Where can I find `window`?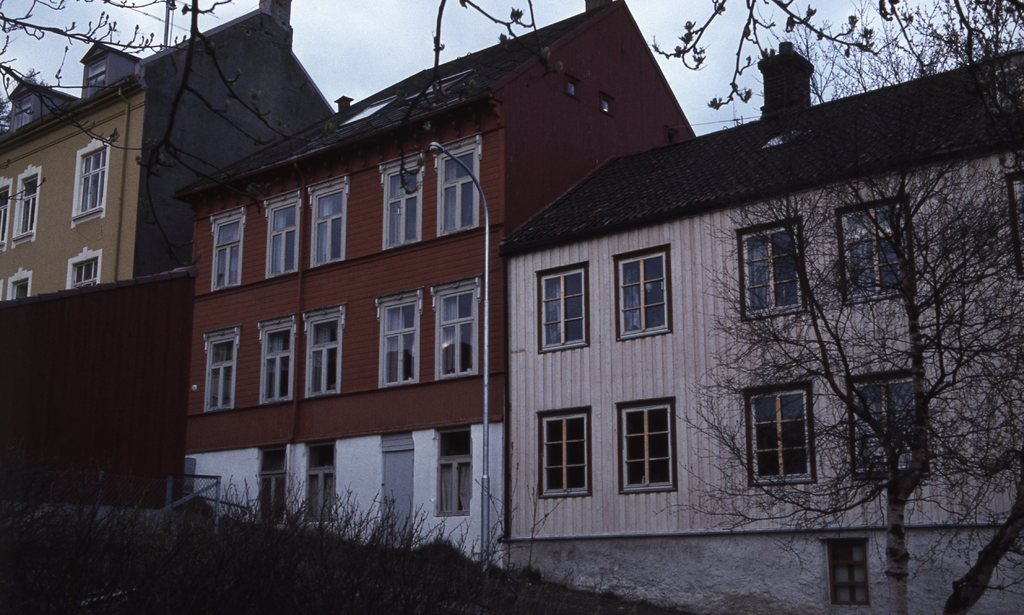
You can find it at locate(12, 277, 30, 296).
